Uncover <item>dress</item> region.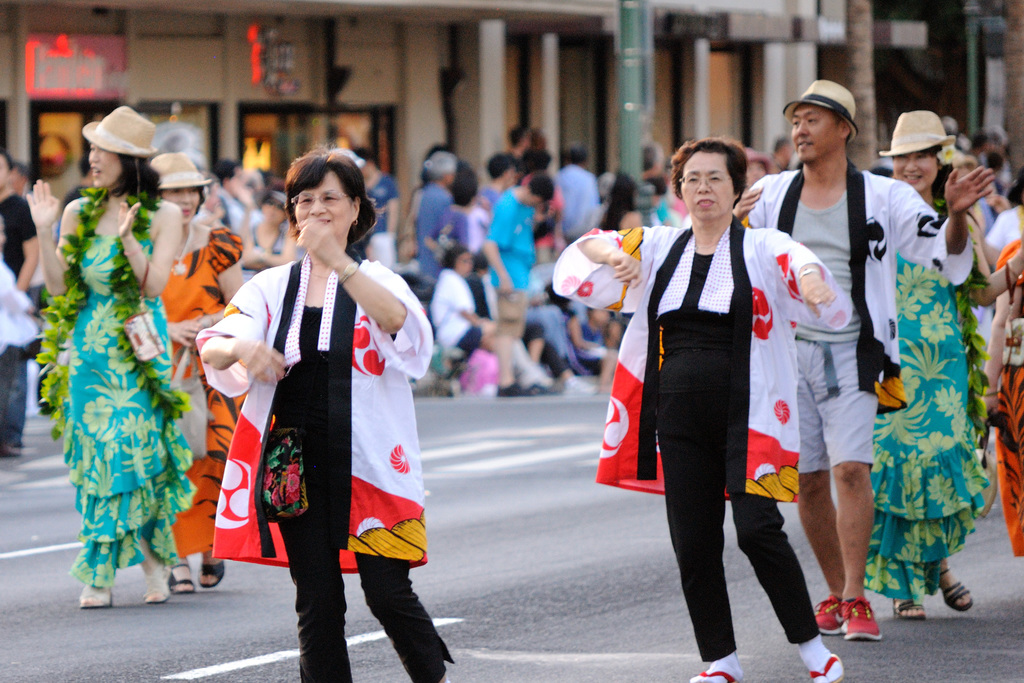
Uncovered: crop(157, 226, 250, 556).
